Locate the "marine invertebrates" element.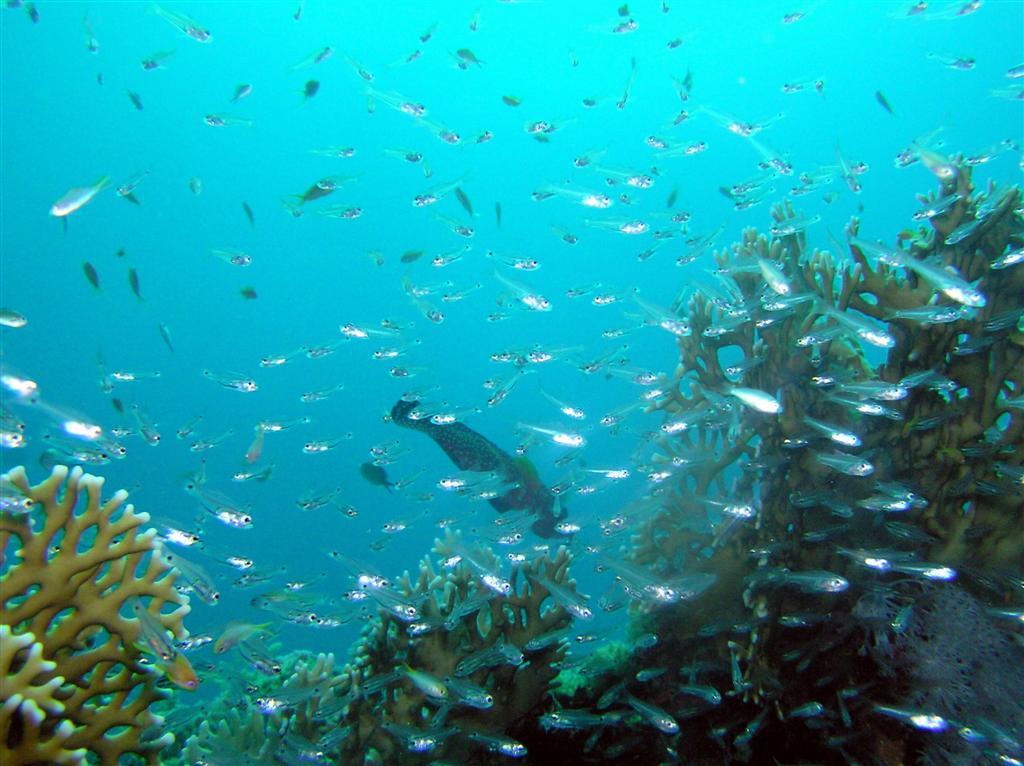
Element bbox: <box>0,303,31,334</box>.
